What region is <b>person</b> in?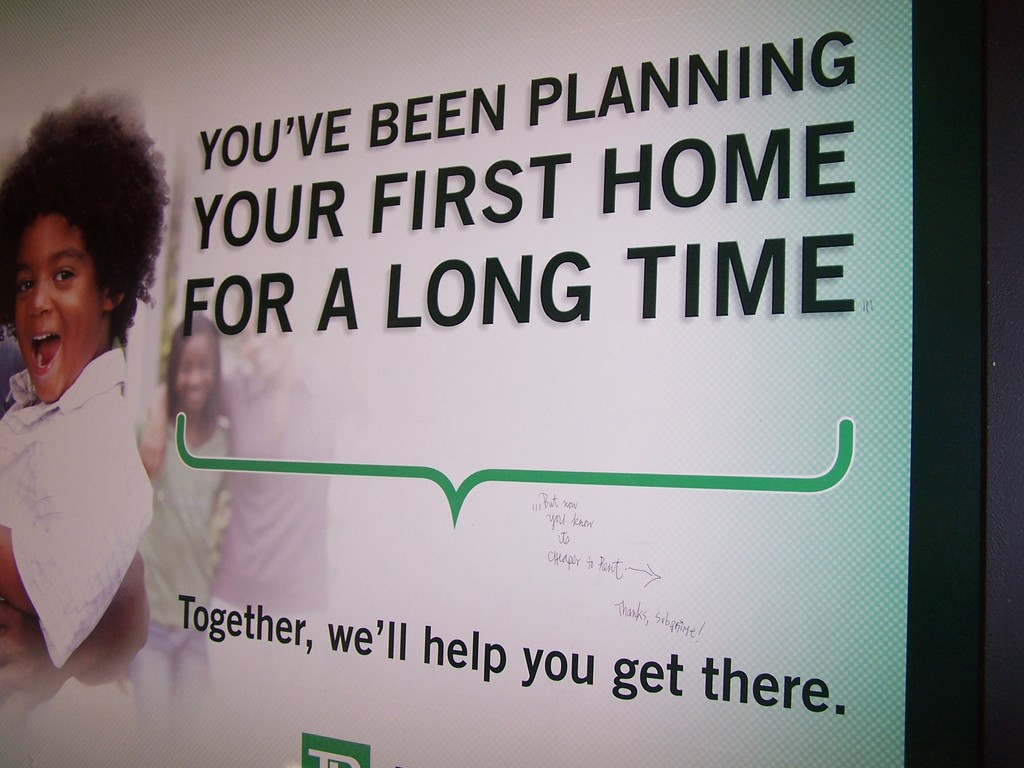
(left=0, top=104, right=190, bottom=728).
